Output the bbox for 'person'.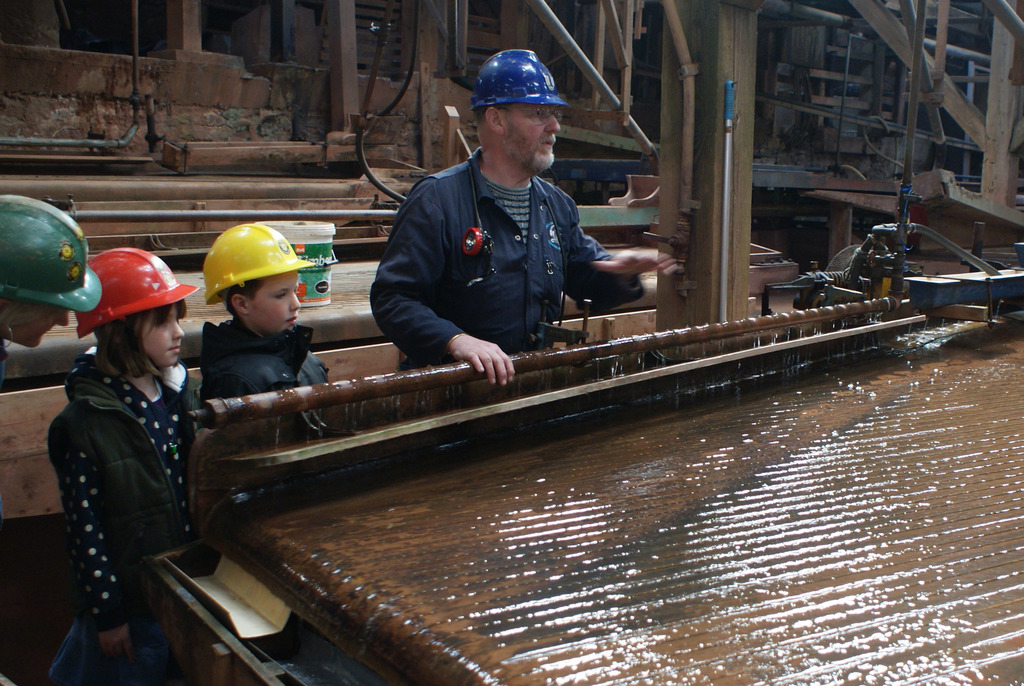
[44, 247, 211, 685].
